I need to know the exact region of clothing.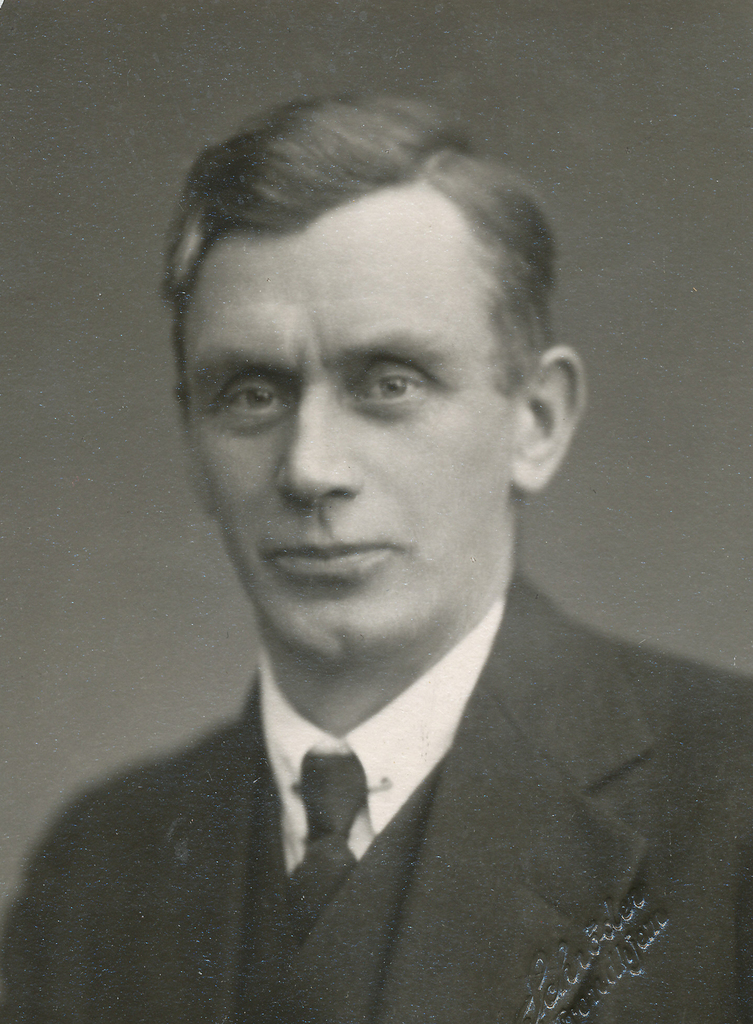
Region: <box>28,591,652,1001</box>.
